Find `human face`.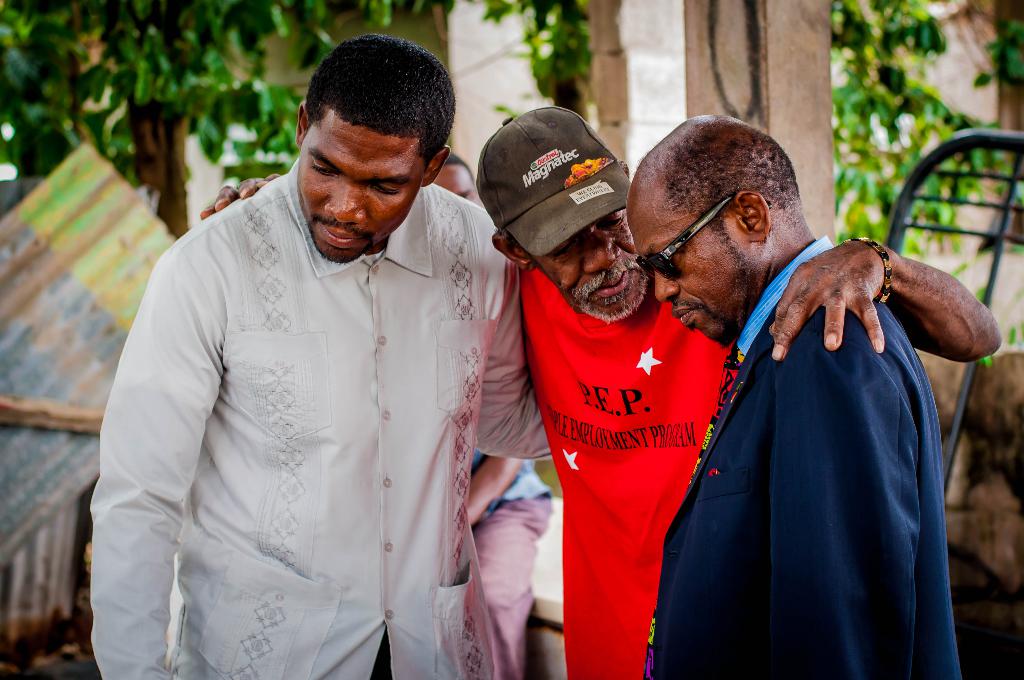
region(626, 199, 728, 352).
